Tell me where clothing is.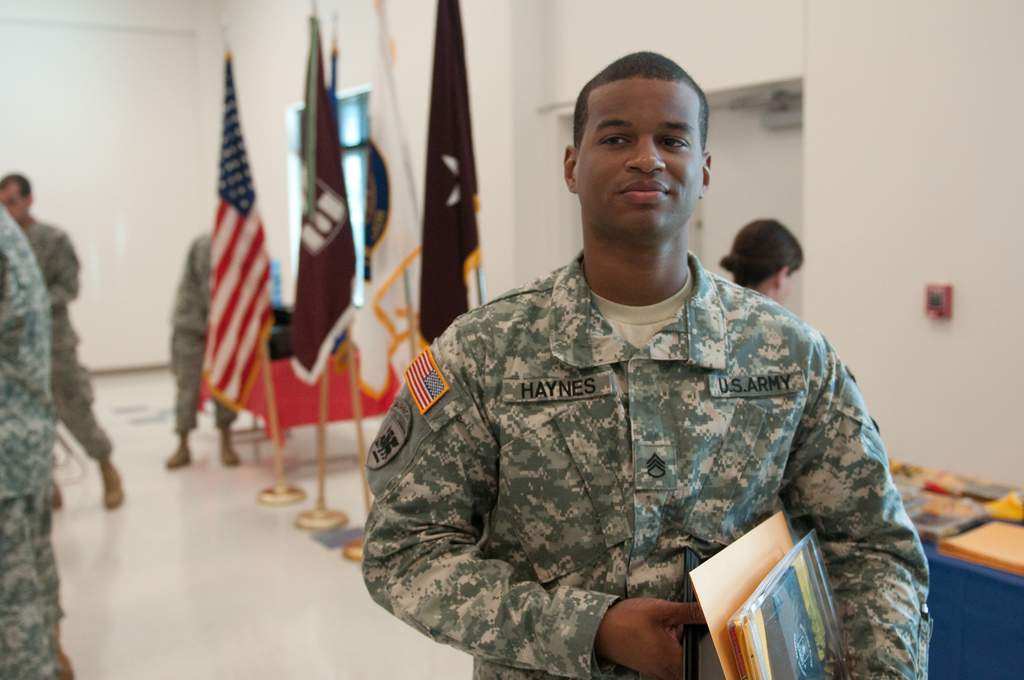
clothing is at 367/161/940/679.
